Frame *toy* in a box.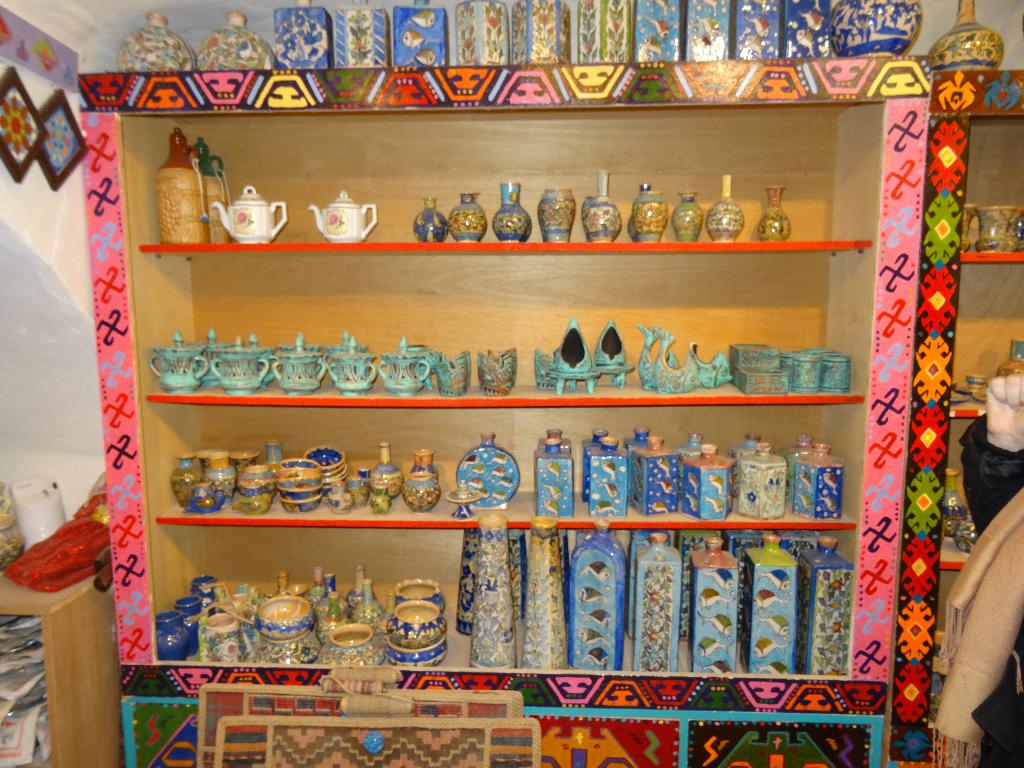
pyautogui.locateOnScreen(369, 482, 392, 518).
